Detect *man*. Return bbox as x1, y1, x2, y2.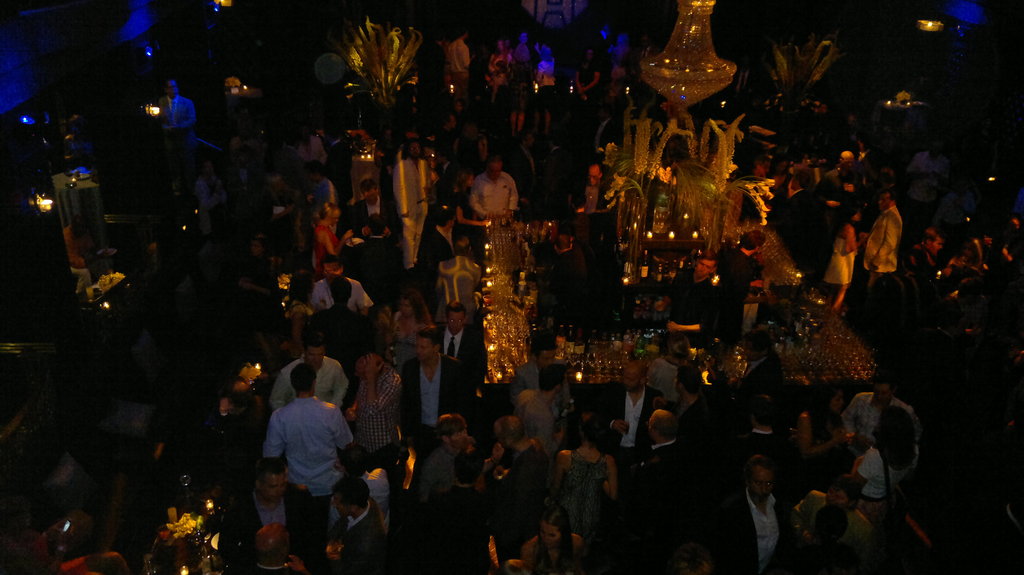
265, 329, 349, 406.
